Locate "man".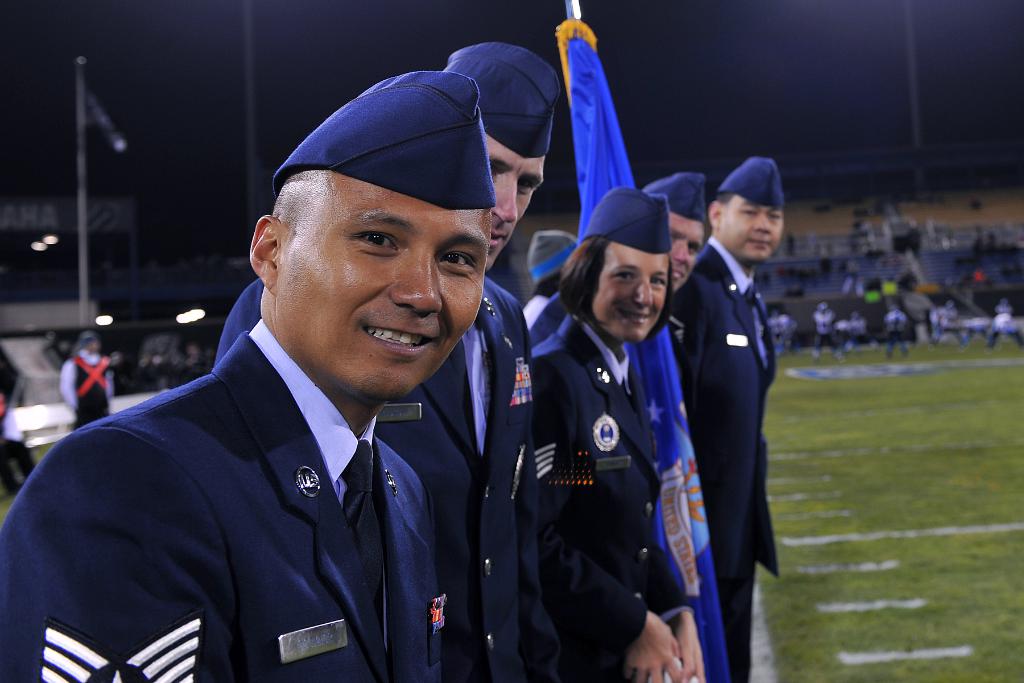
Bounding box: (530,170,715,338).
